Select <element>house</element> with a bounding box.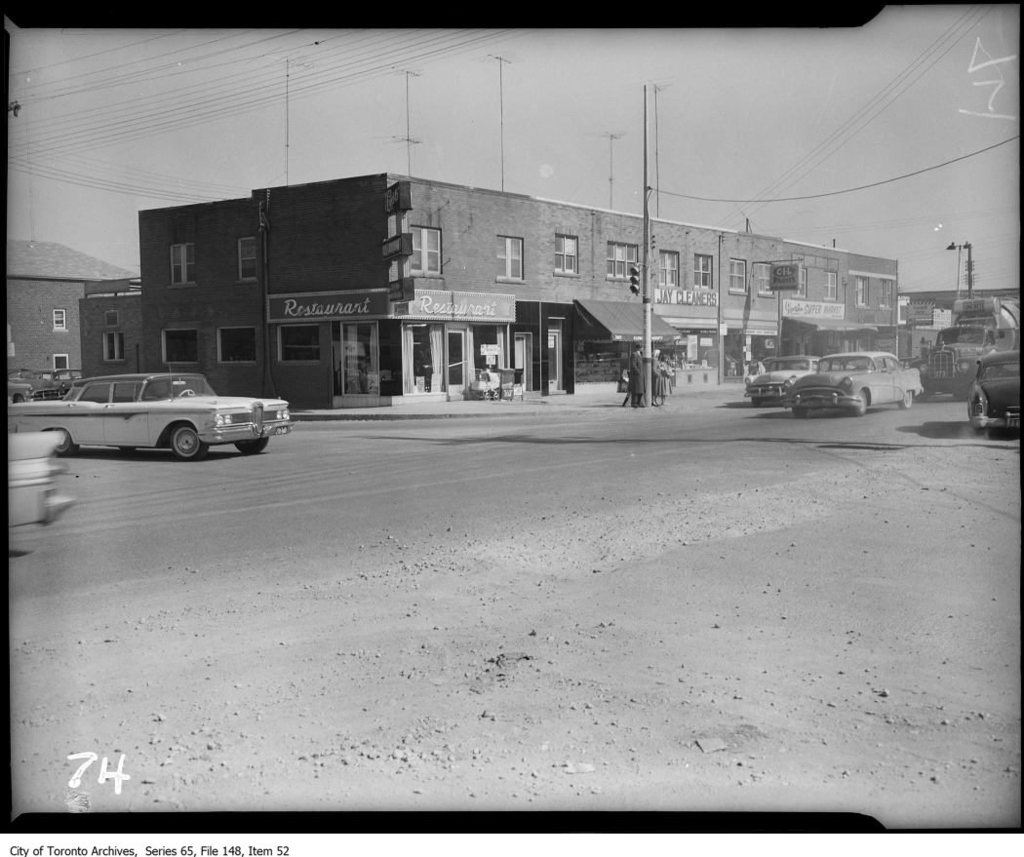
left=901, top=284, right=1020, bottom=337.
